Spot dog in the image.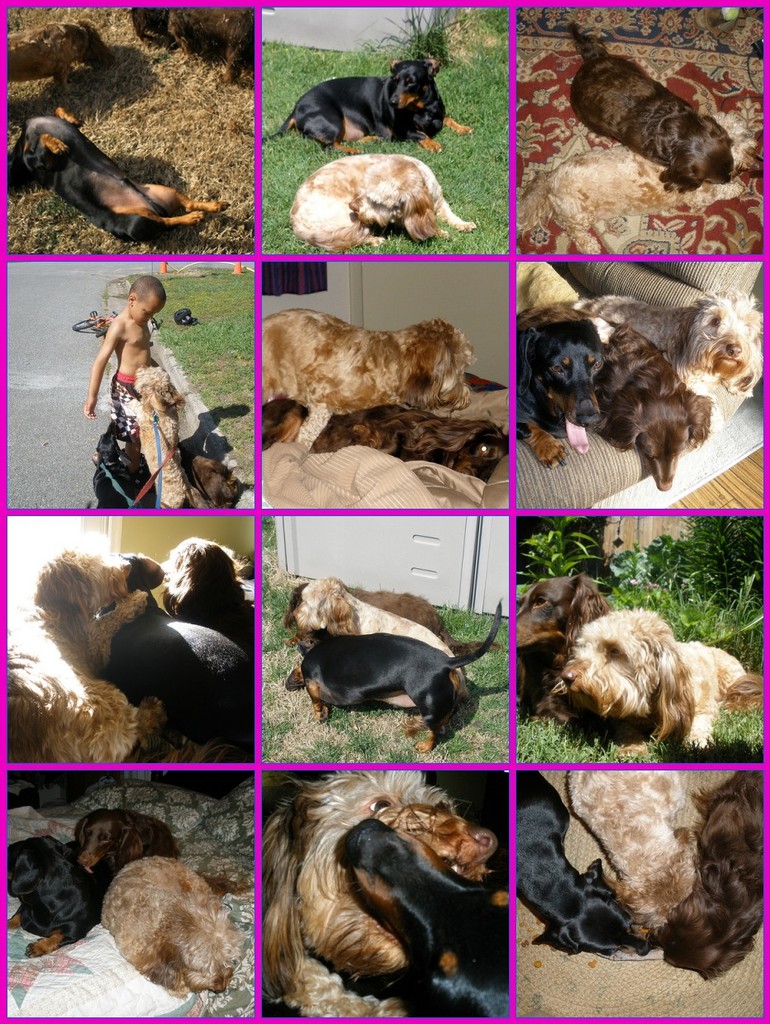
dog found at [522, 300, 709, 483].
